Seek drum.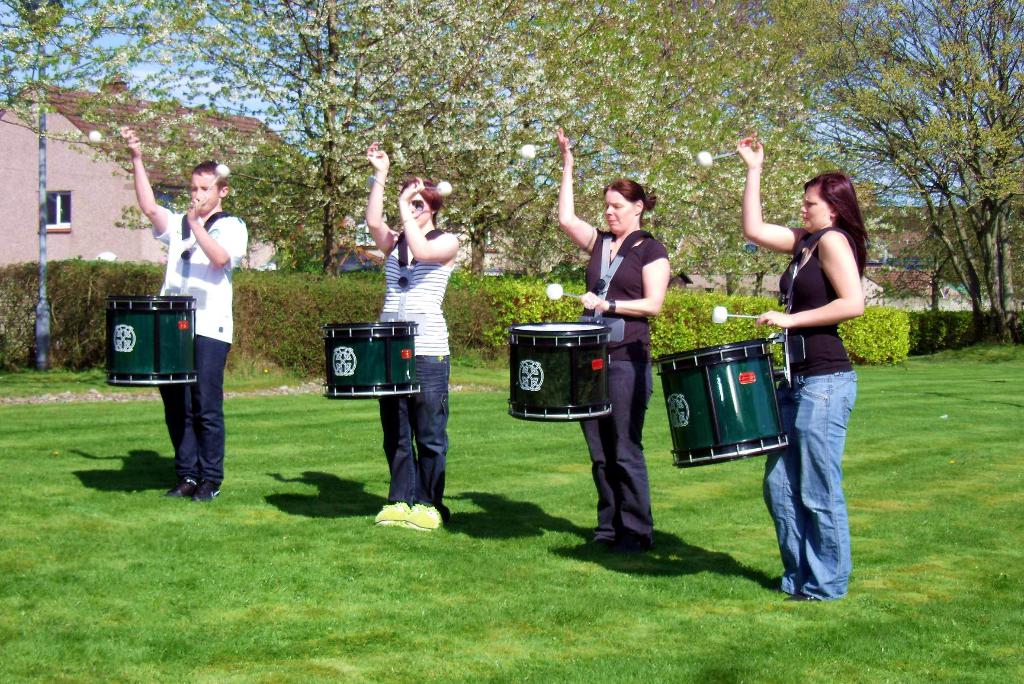
pyautogui.locateOnScreen(653, 335, 790, 474).
